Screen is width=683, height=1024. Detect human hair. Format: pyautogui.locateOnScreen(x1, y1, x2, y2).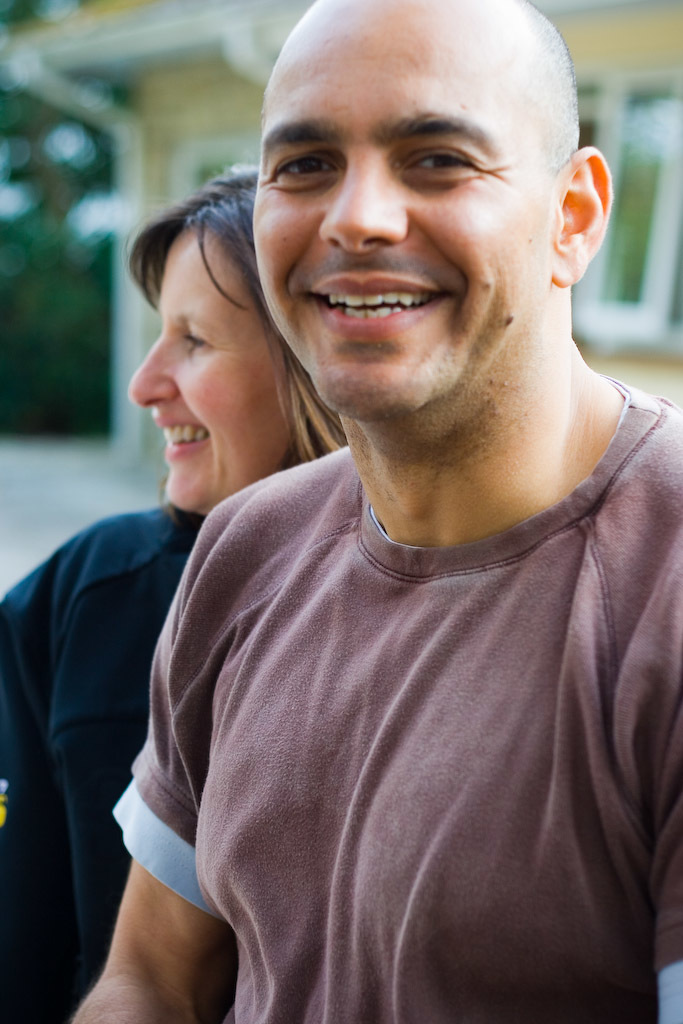
pyautogui.locateOnScreen(122, 162, 343, 463).
